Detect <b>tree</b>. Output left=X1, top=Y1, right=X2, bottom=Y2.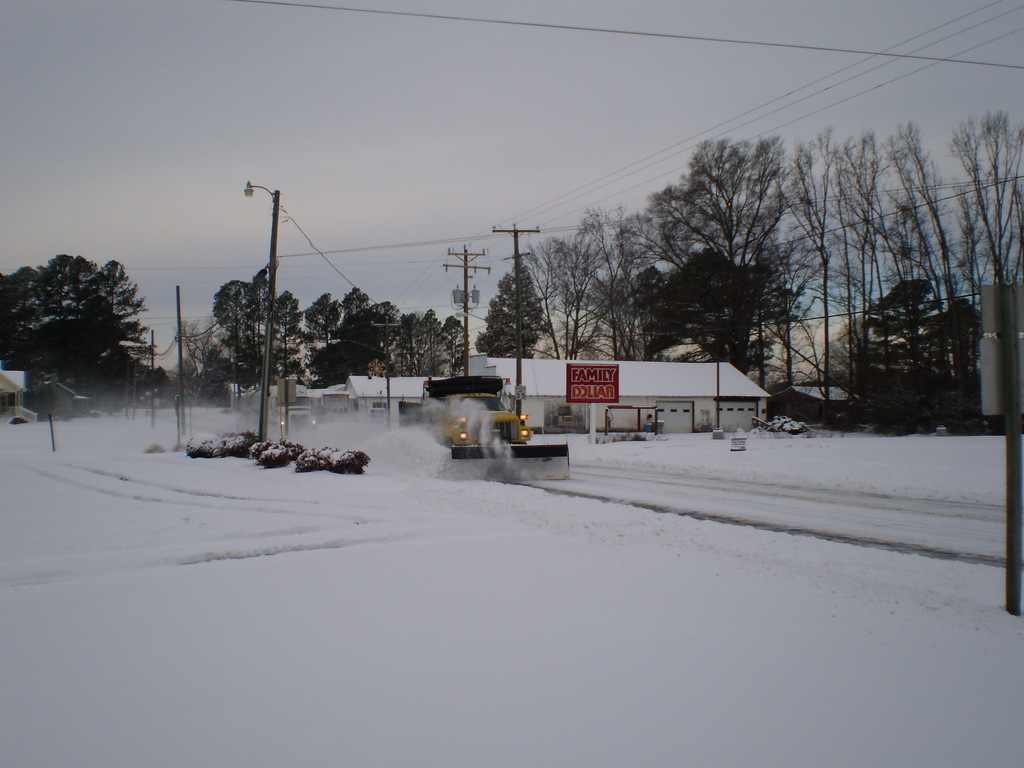
left=164, top=318, right=244, bottom=384.
